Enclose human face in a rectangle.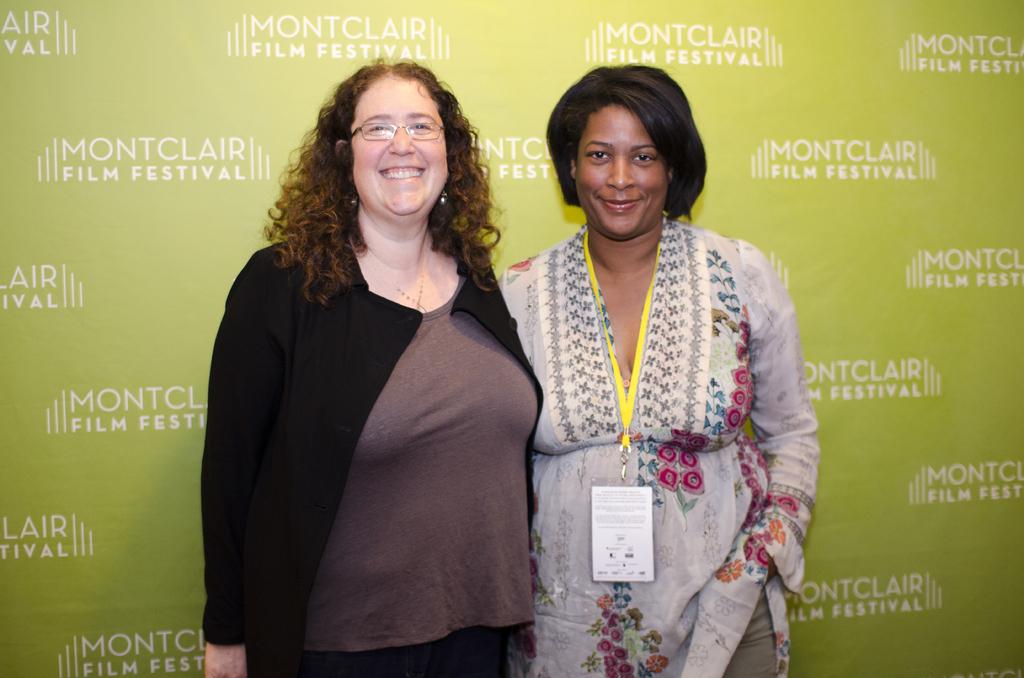
bbox=[575, 104, 665, 241].
